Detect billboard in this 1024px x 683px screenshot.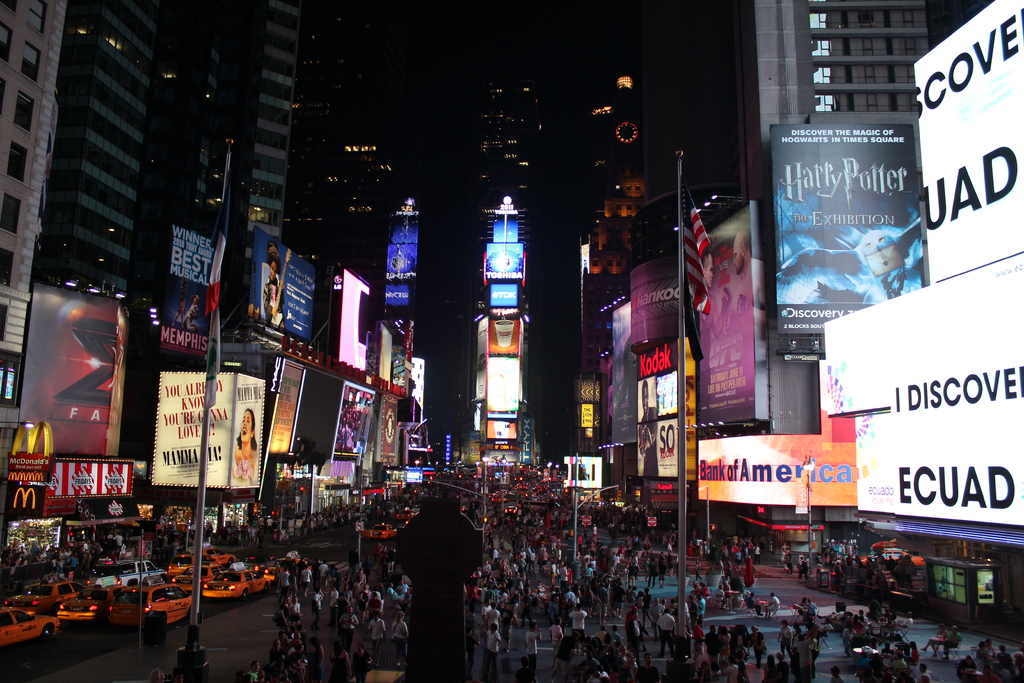
Detection: <region>624, 253, 687, 349</region>.
